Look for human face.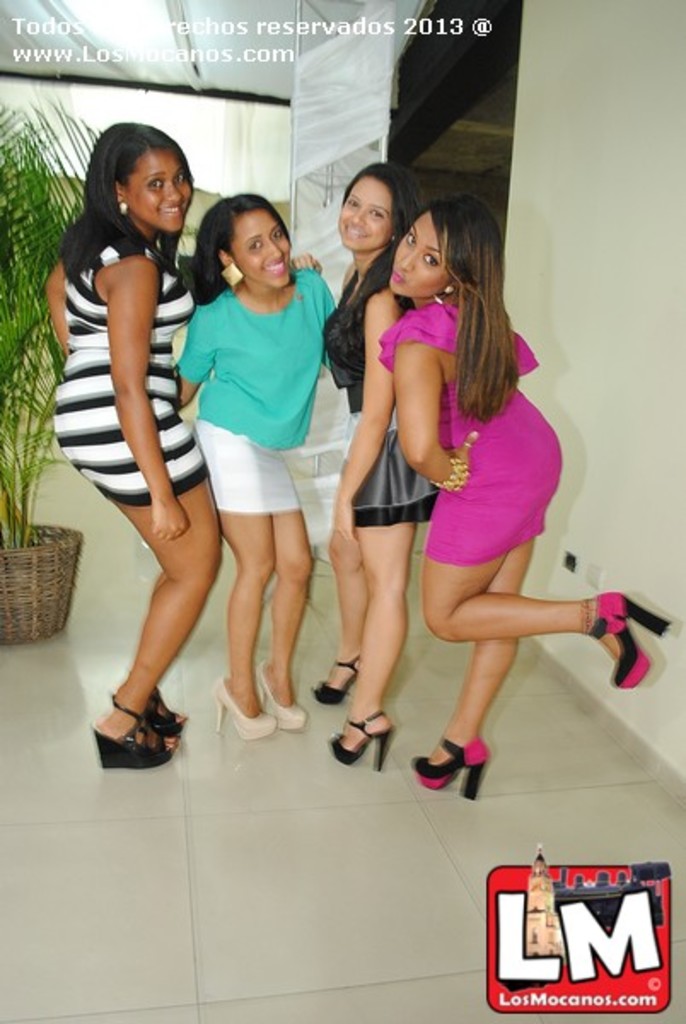
Found: detection(126, 147, 193, 234).
